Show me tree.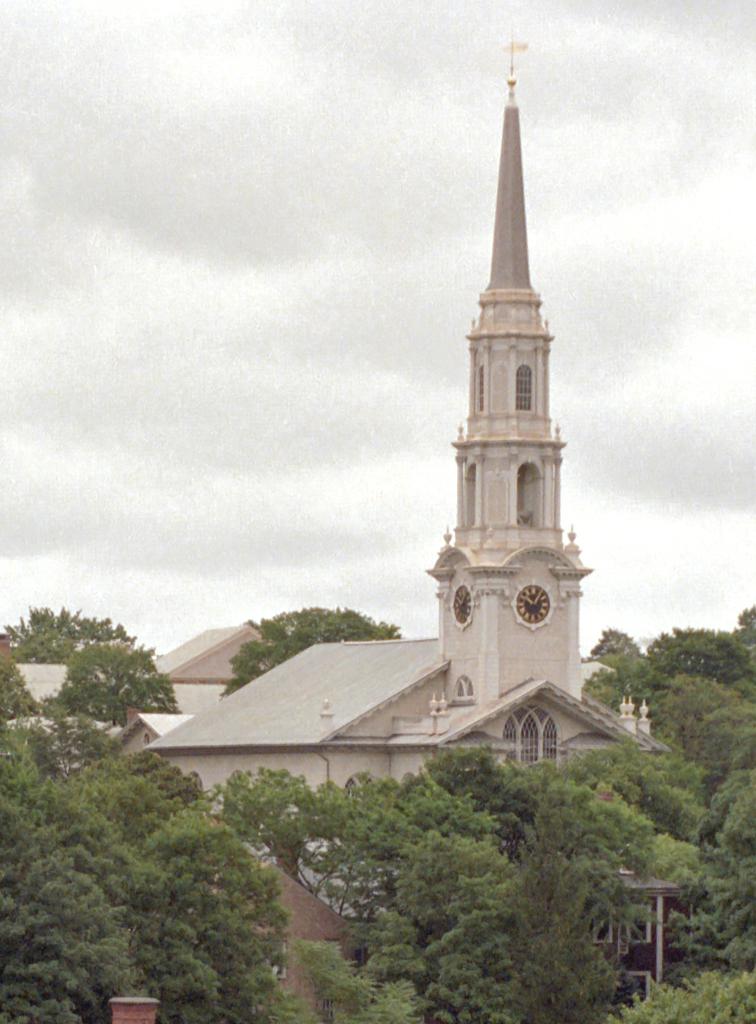
tree is here: <region>0, 755, 290, 1023</region>.
